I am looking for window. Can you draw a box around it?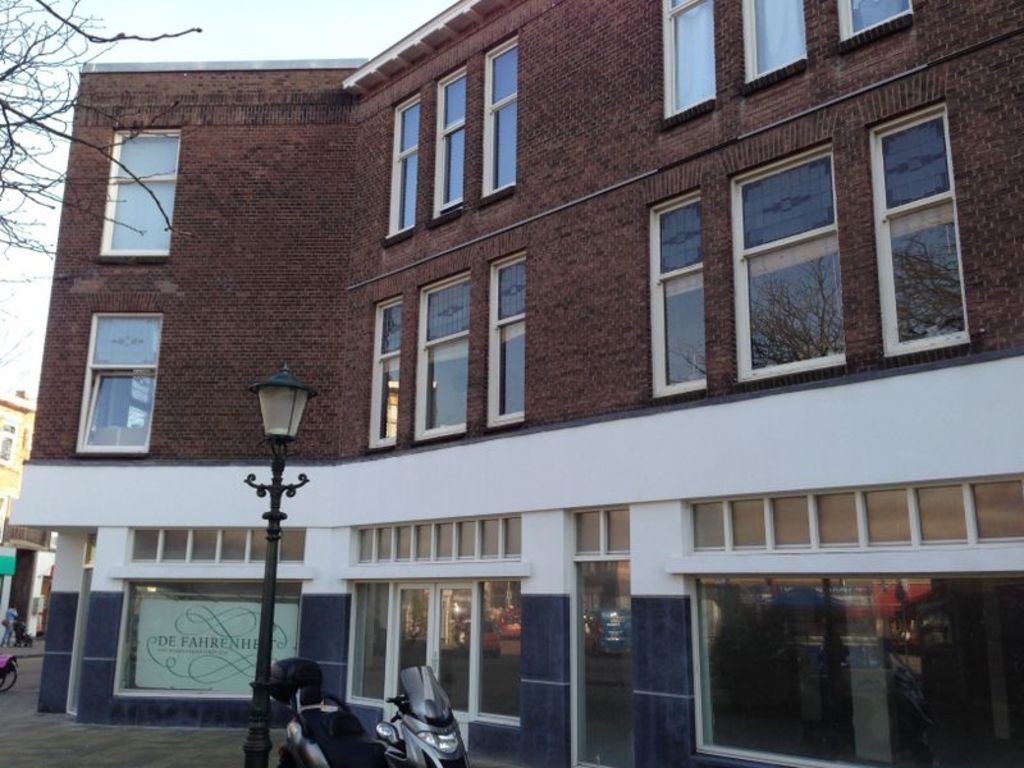
Sure, the bounding box is bbox=[100, 128, 180, 264].
